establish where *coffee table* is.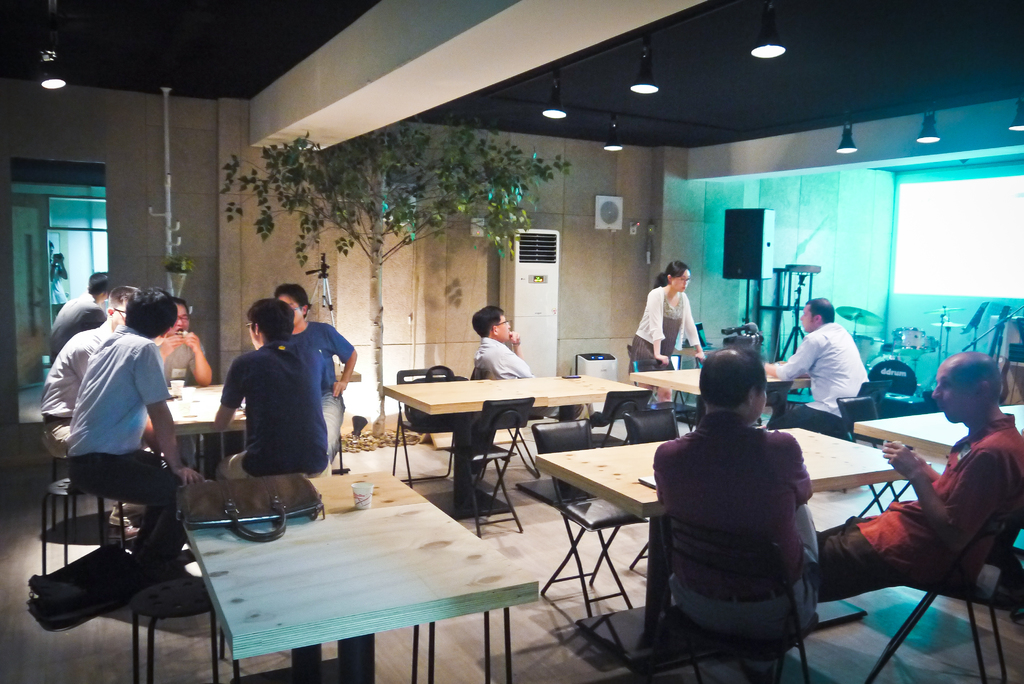
Established at crop(632, 357, 815, 419).
